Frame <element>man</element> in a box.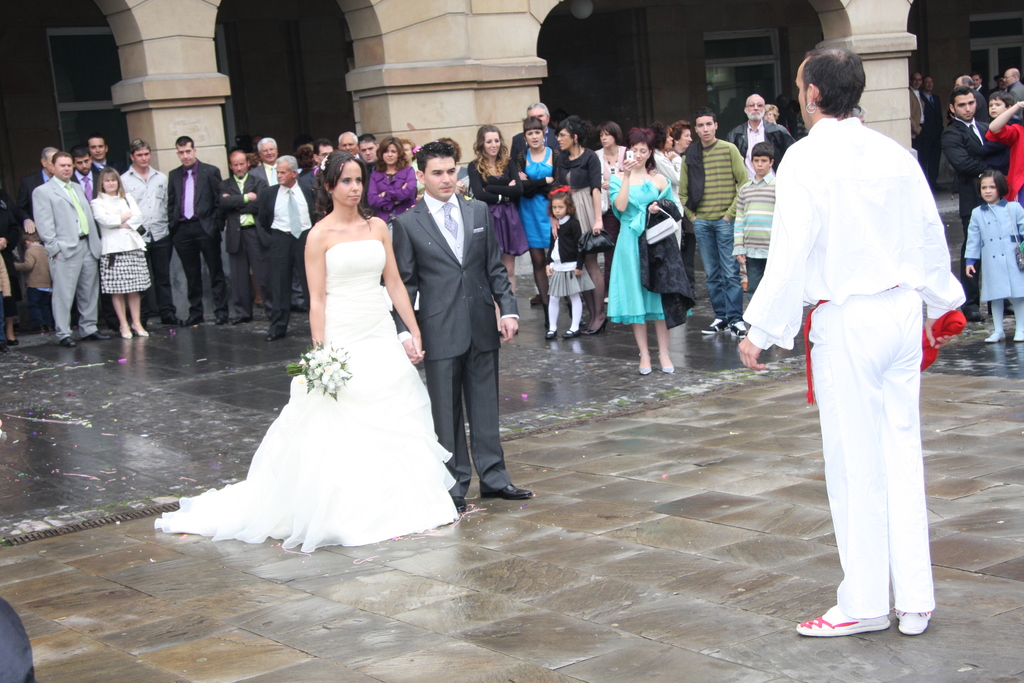
166/134/230/327.
